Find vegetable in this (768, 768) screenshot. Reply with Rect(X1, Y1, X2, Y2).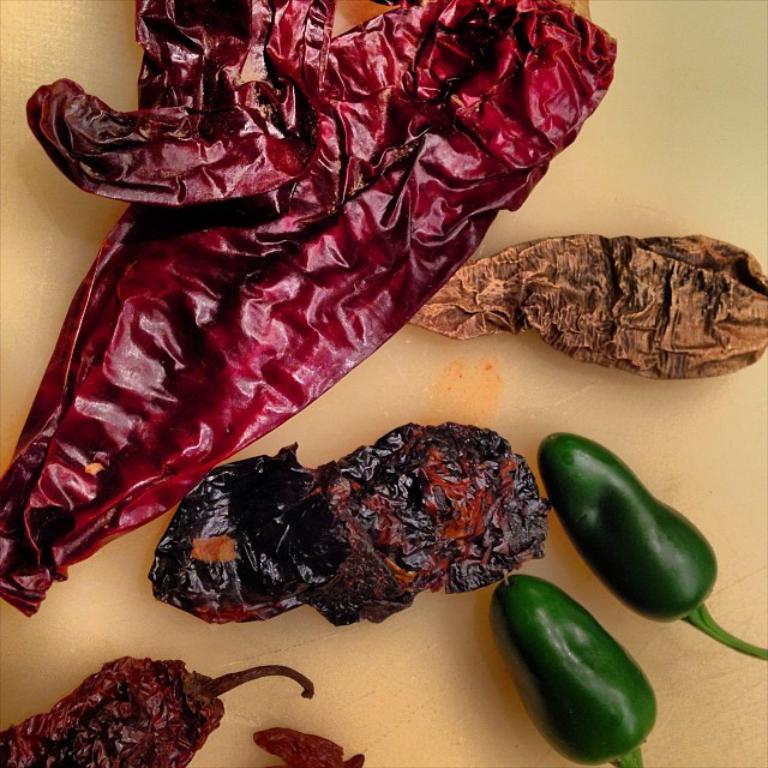
Rect(412, 229, 767, 378).
